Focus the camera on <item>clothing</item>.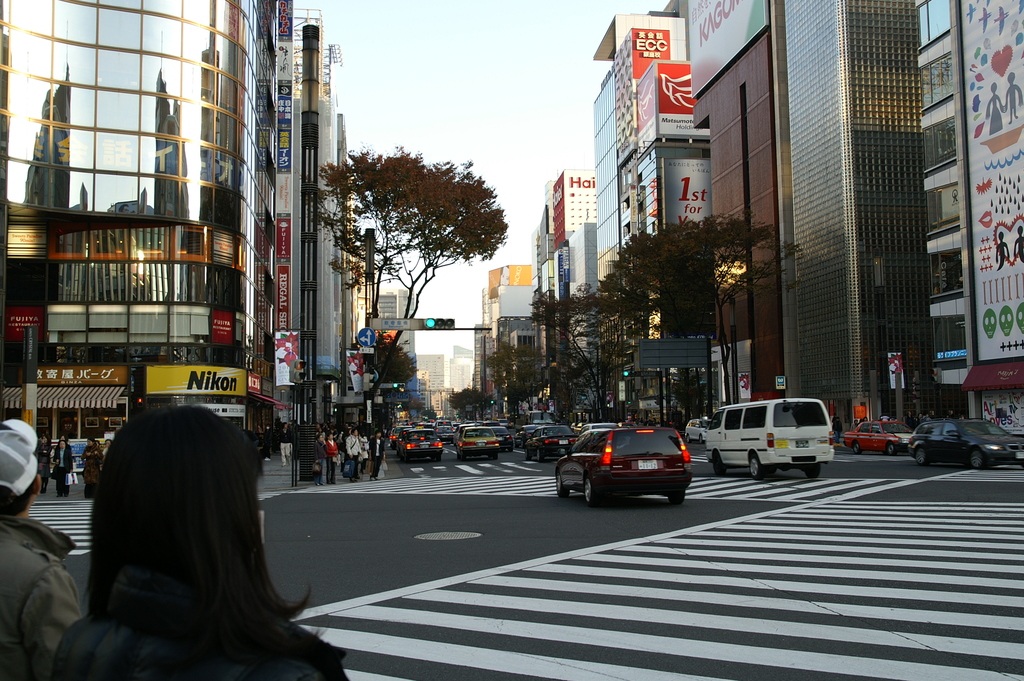
Focus region: 0, 520, 83, 671.
